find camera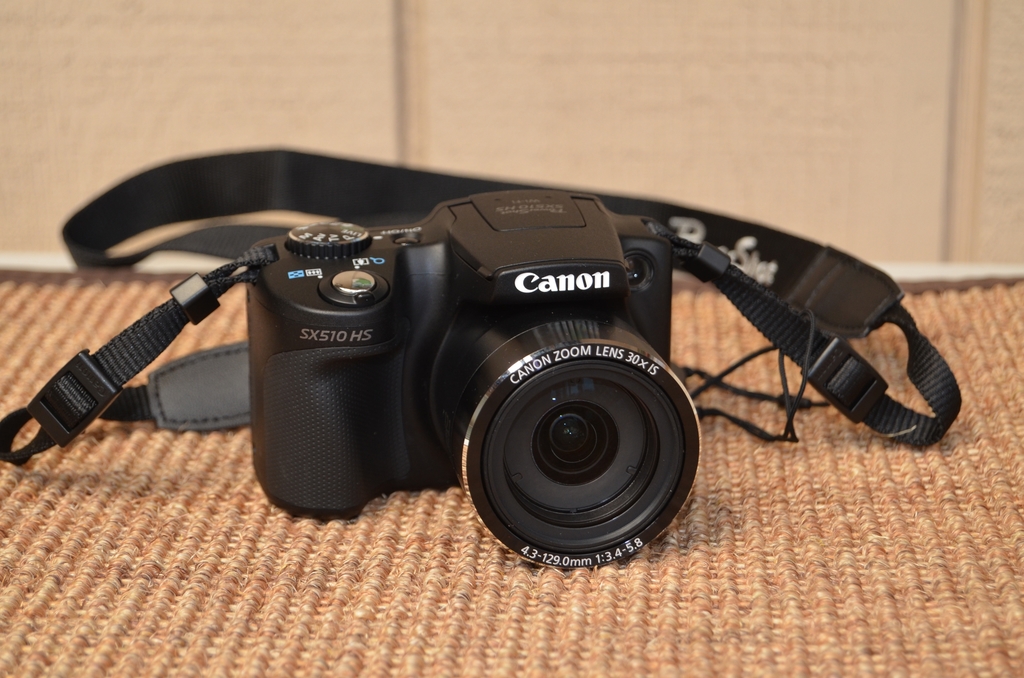
<box>236,191,715,565</box>
